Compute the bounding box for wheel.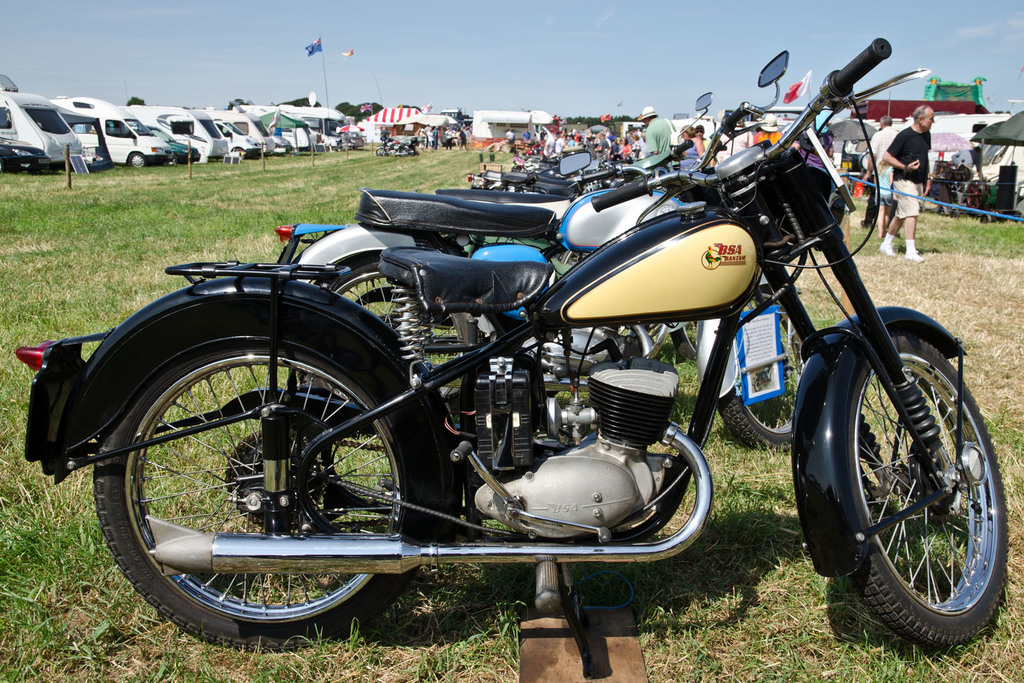
228 148 245 160.
